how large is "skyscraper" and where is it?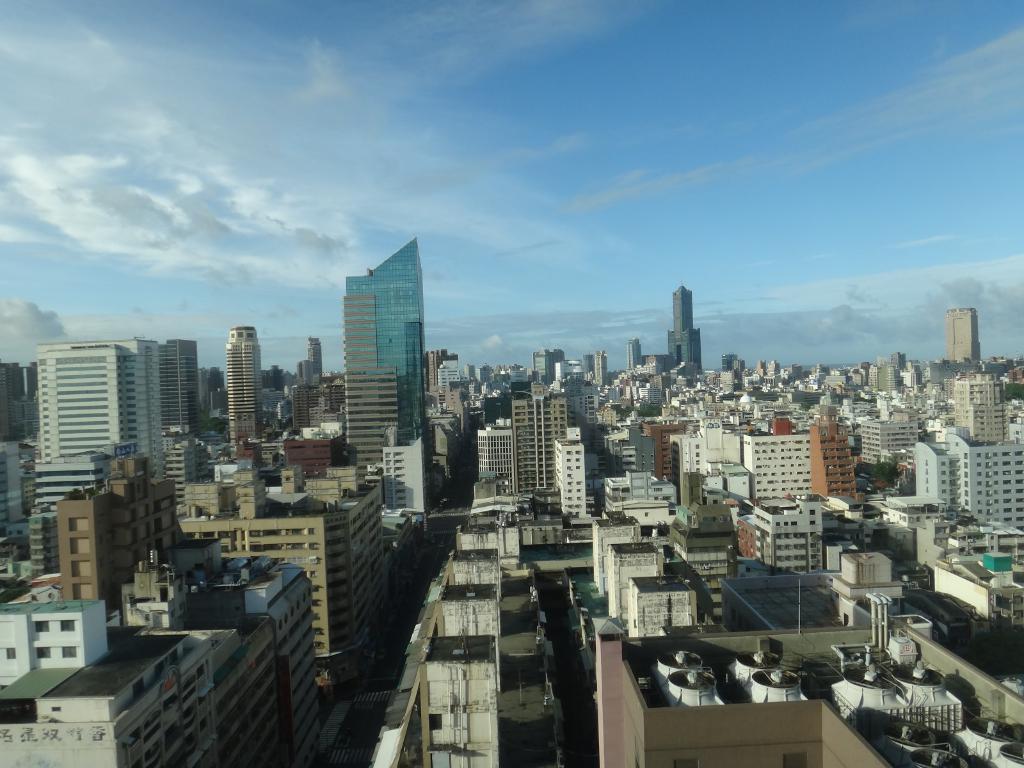
Bounding box: {"x1": 876, "y1": 367, "x2": 899, "y2": 388}.
